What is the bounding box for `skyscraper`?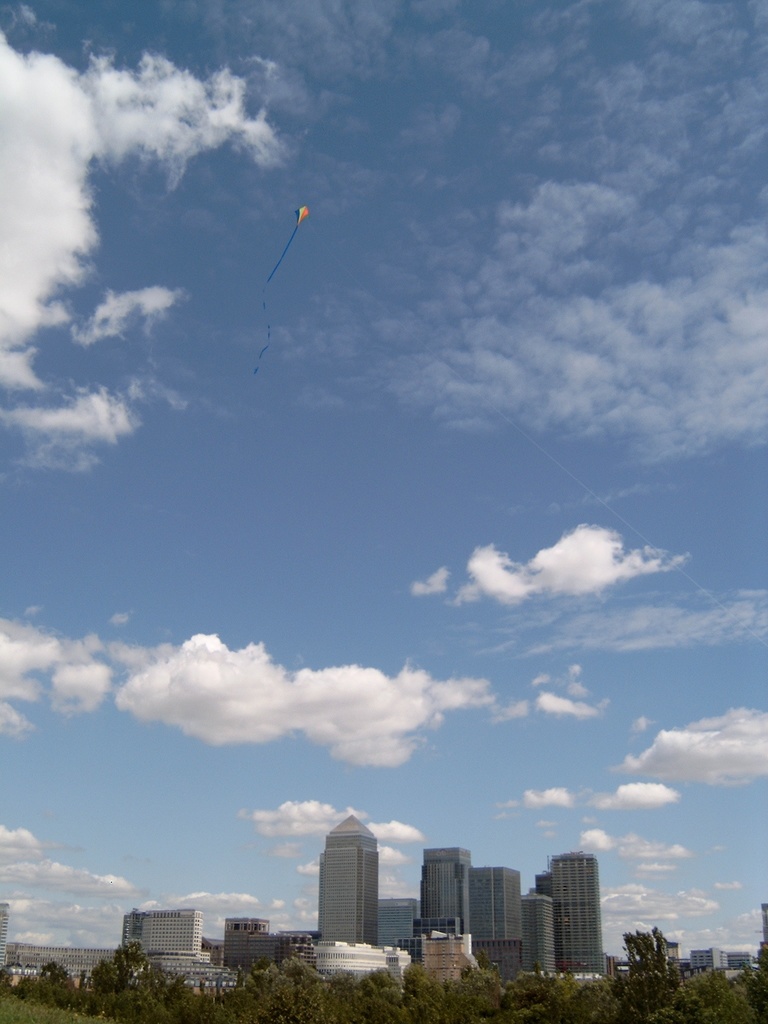
408 917 472 996.
